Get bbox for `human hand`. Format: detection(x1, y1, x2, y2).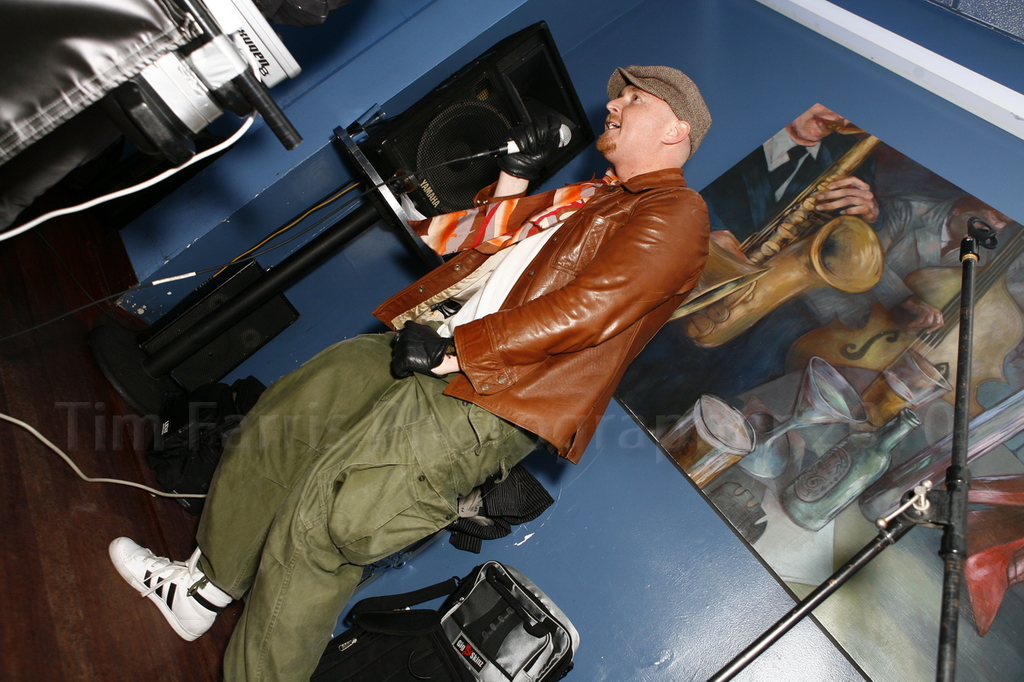
detection(711, 229, 753, 267).
